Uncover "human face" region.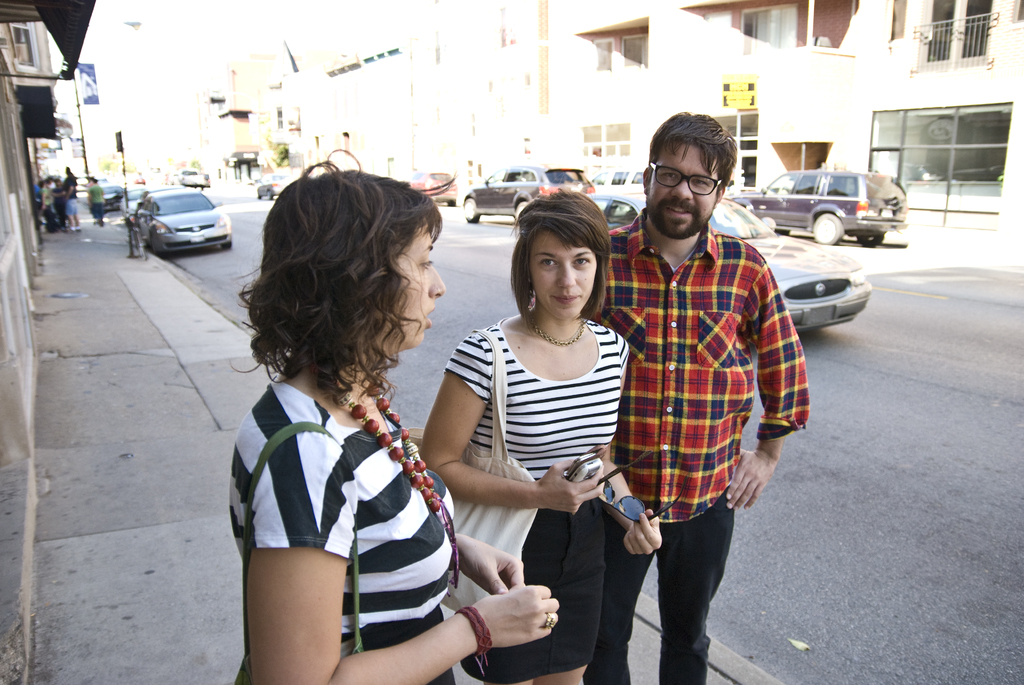
Uncovered: bbox=[371, 229, 444, 354].
